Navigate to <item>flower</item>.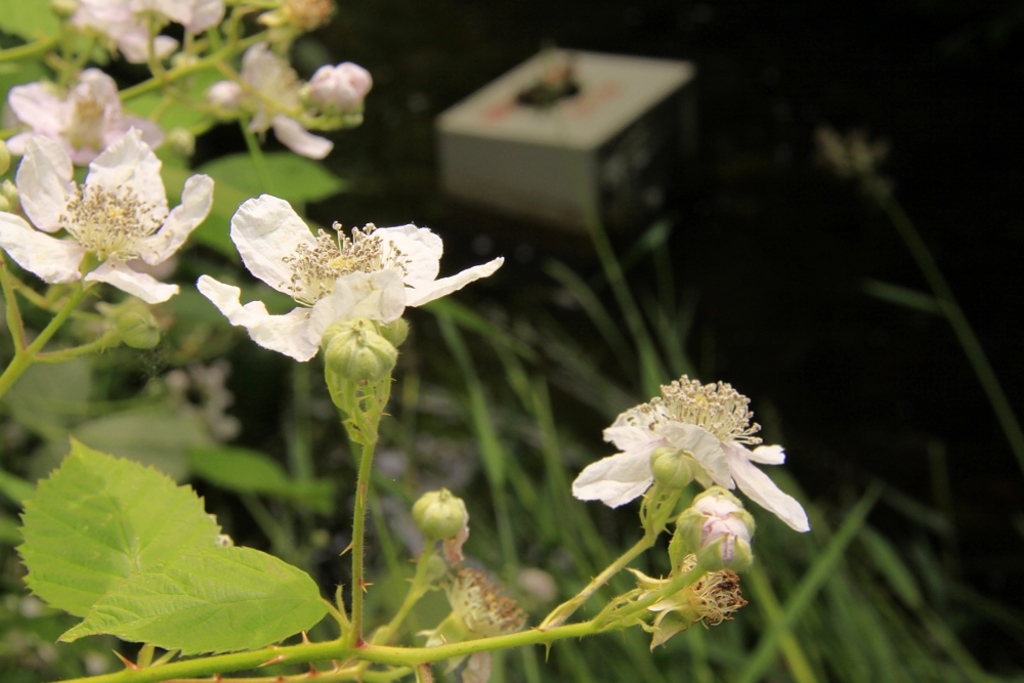
Navigation target: crop(0, 121, 221, 306).
